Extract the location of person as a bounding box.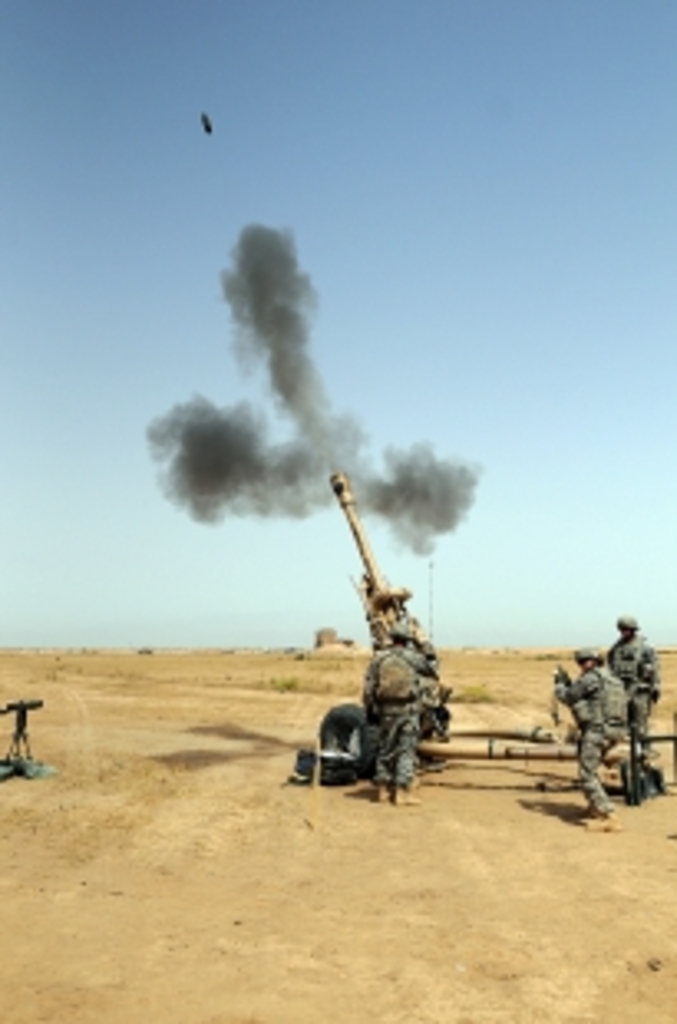
bbox=(360, 634, 433, 806).
